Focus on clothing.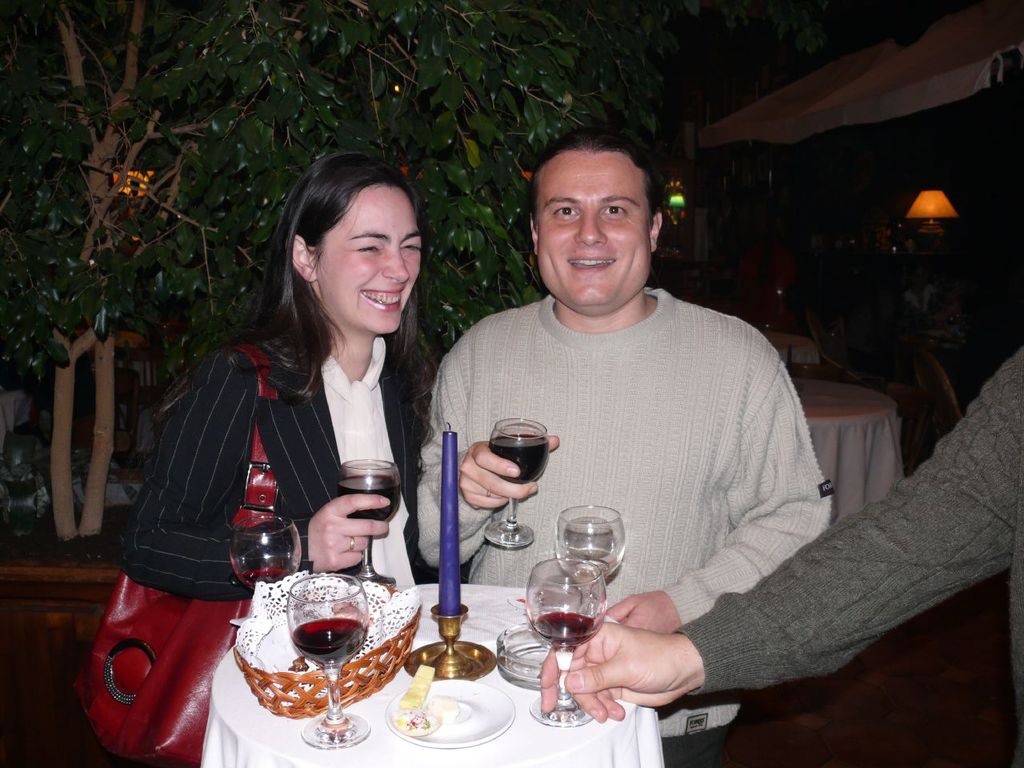
Focused at (left=91, top=298, right=439, bottom=692).
